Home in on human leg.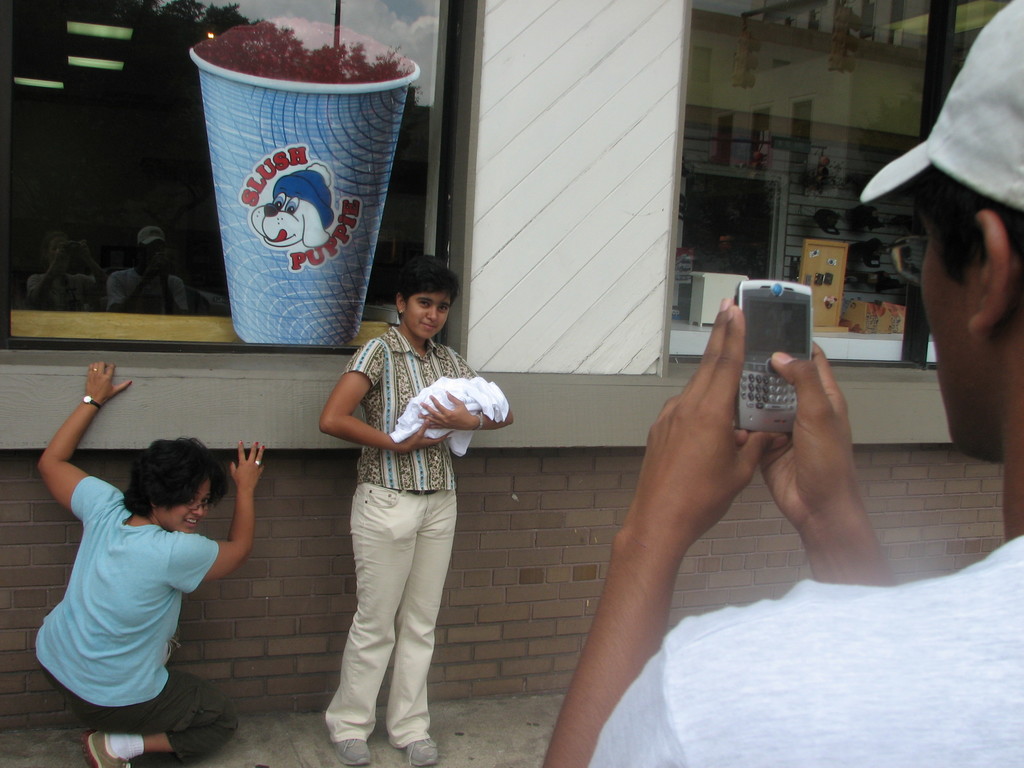
Homed in at bbox=(323, 456, 415, 767).
